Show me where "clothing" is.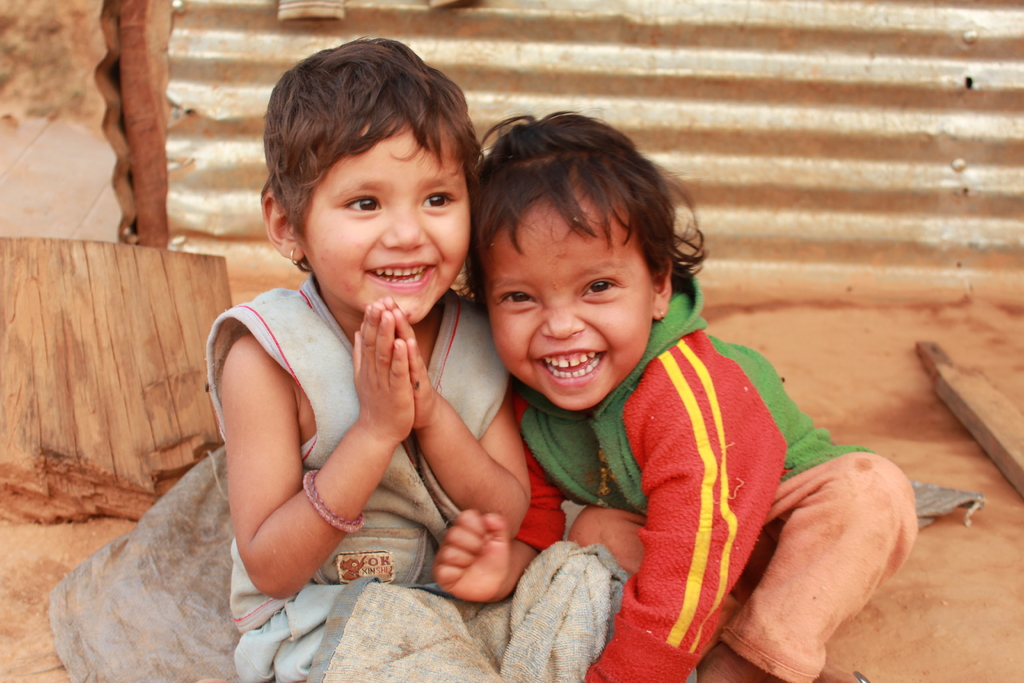
"clothing" is at [left=516, top=269, right=922, bottom=682].
